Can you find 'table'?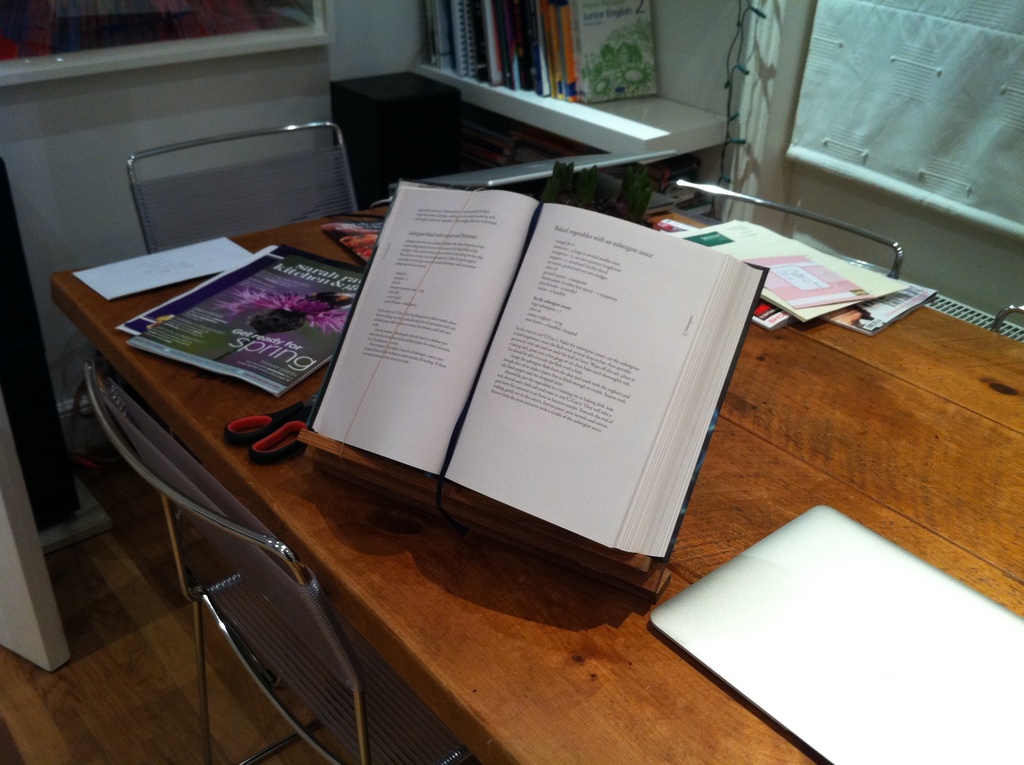
Yes, bounding box: Rect(36, 170, 1023, 764).
